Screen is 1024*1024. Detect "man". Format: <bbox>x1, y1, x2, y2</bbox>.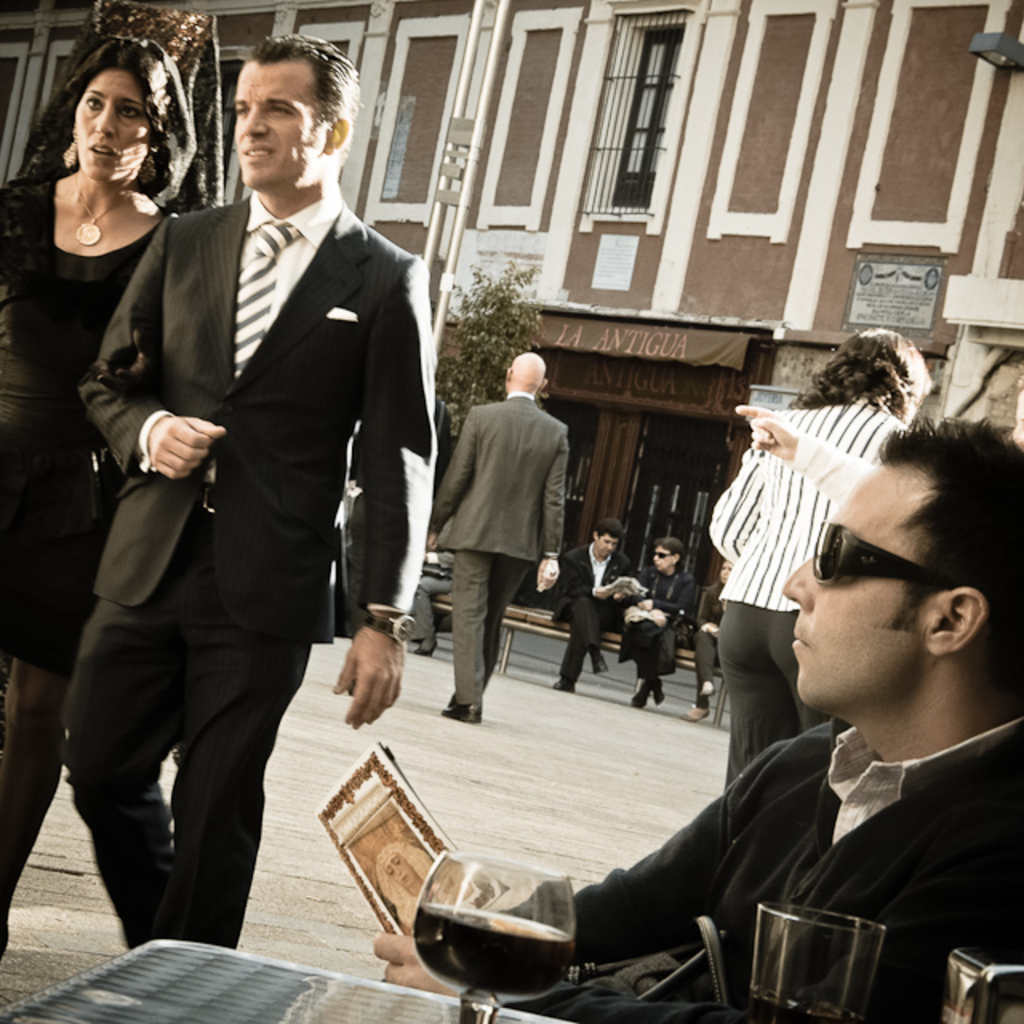
<bbox>616, 530, 690, 718</bbox>.
